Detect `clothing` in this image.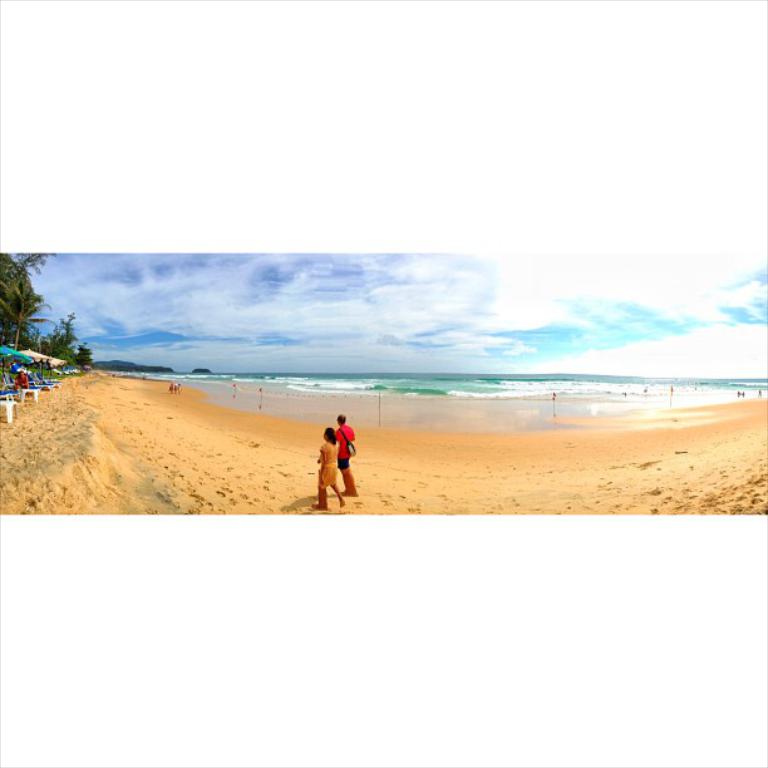
Detection: {"left": 334, "top": 425, "right": 356, "bottom": 467}.
